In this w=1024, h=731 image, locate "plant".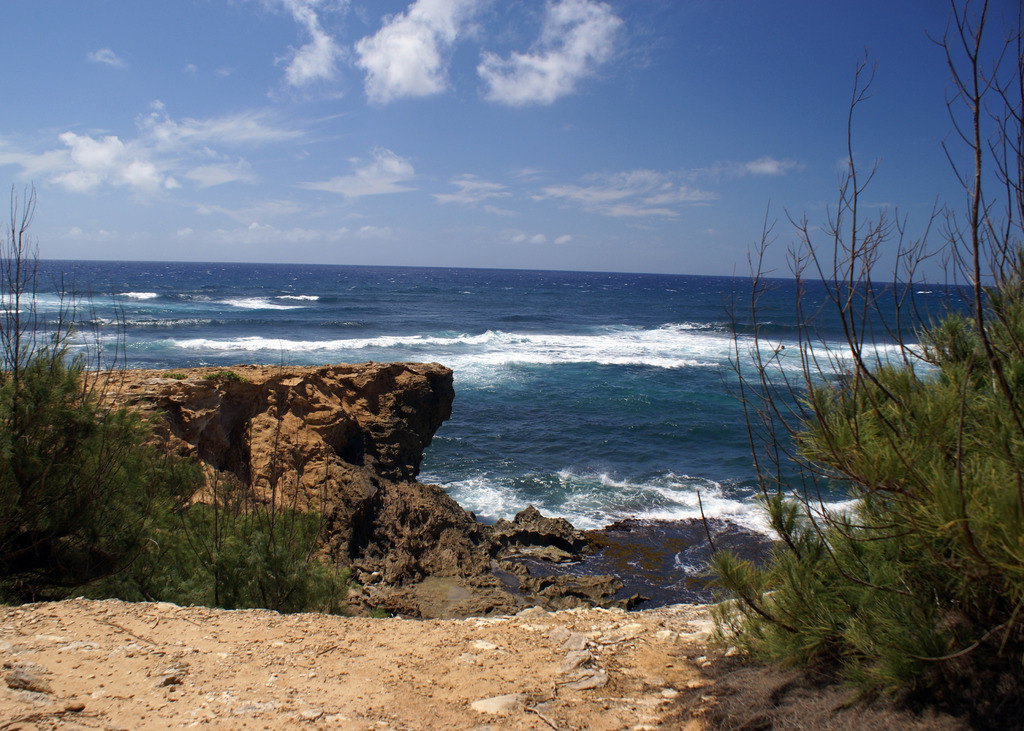
Bounding box: {"left": 6, "top": 183, "right": 242, "bottom": 593}.
